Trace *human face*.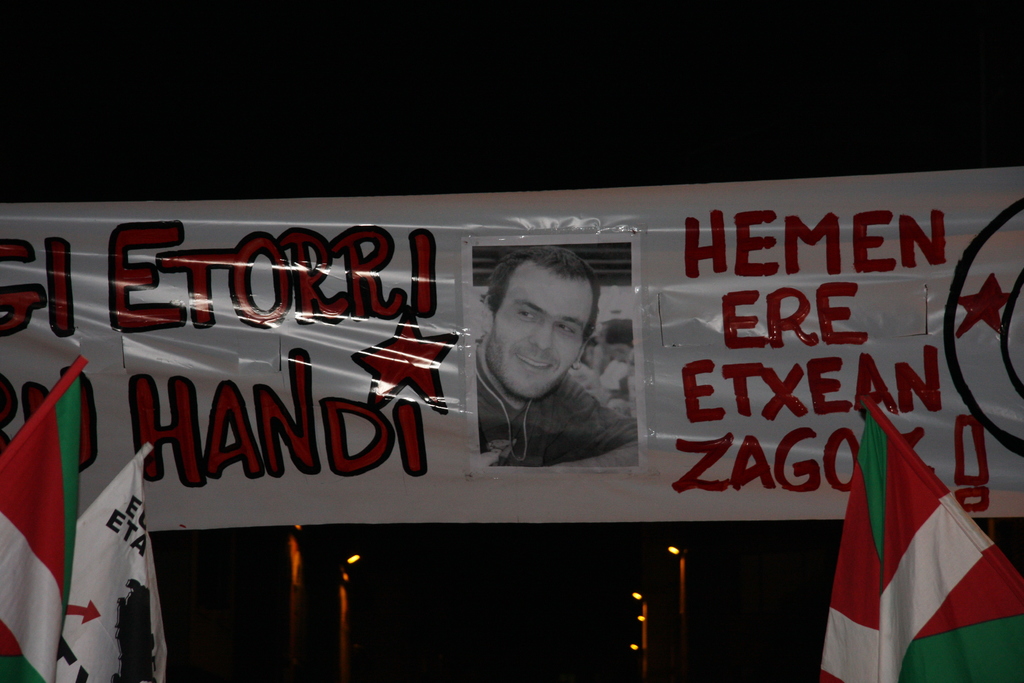
Traced to (left=489, top=258, right=594, bottom=398).
